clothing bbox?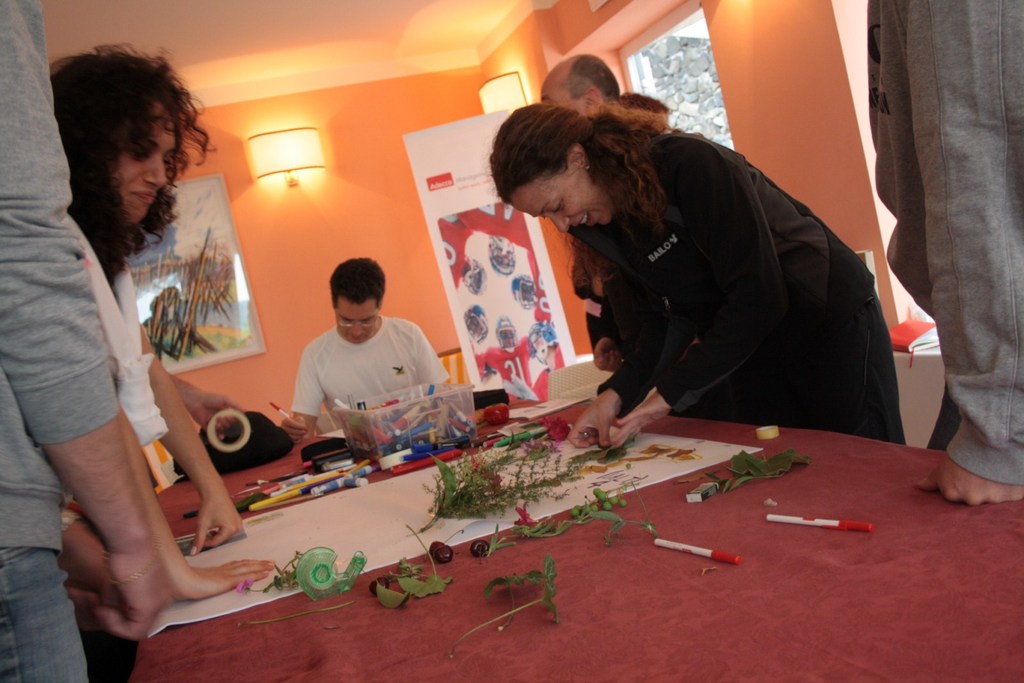
bbox=[292, 310, 449, 431]
